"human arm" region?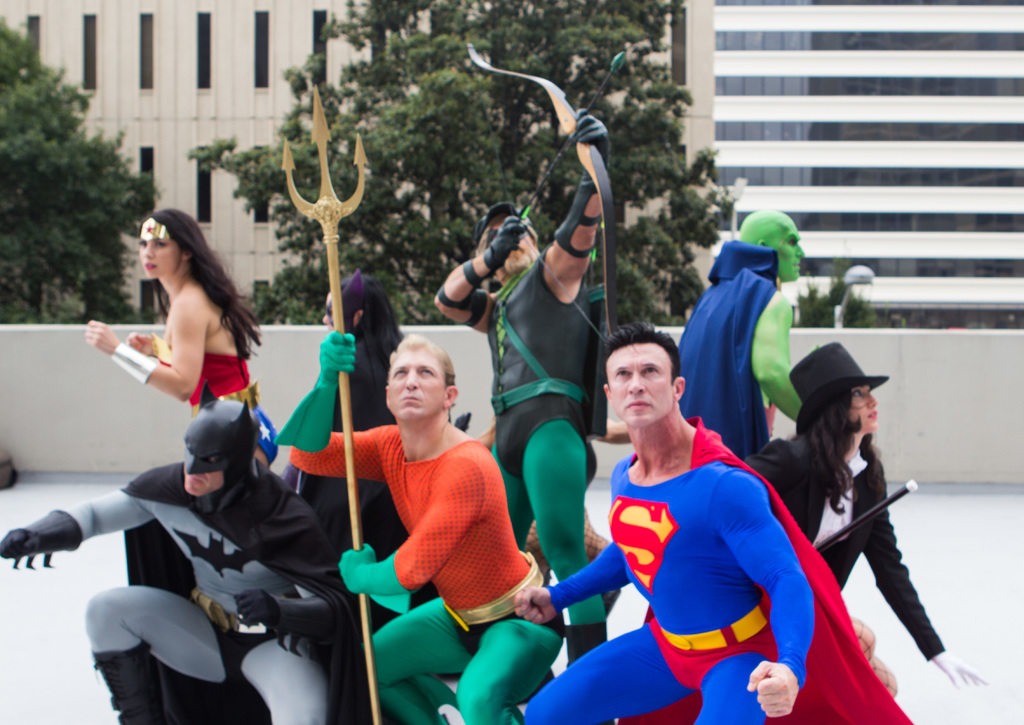
<bbox>430, 209, 527, 332</bbox>
